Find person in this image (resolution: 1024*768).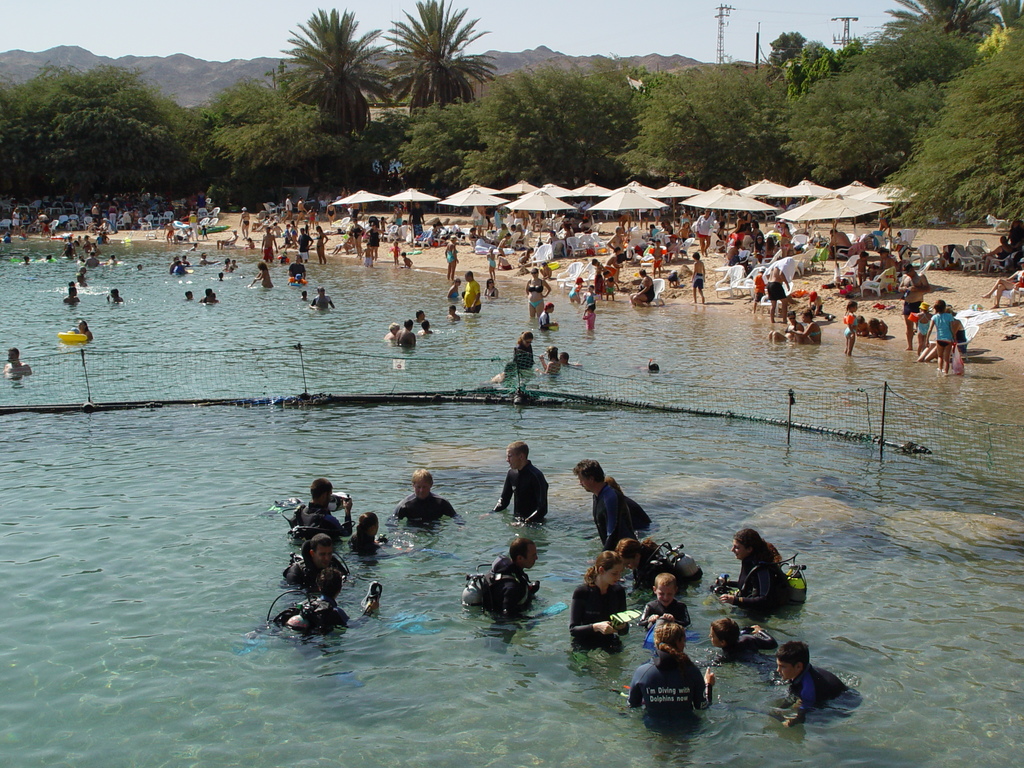
758:237:760:254.
